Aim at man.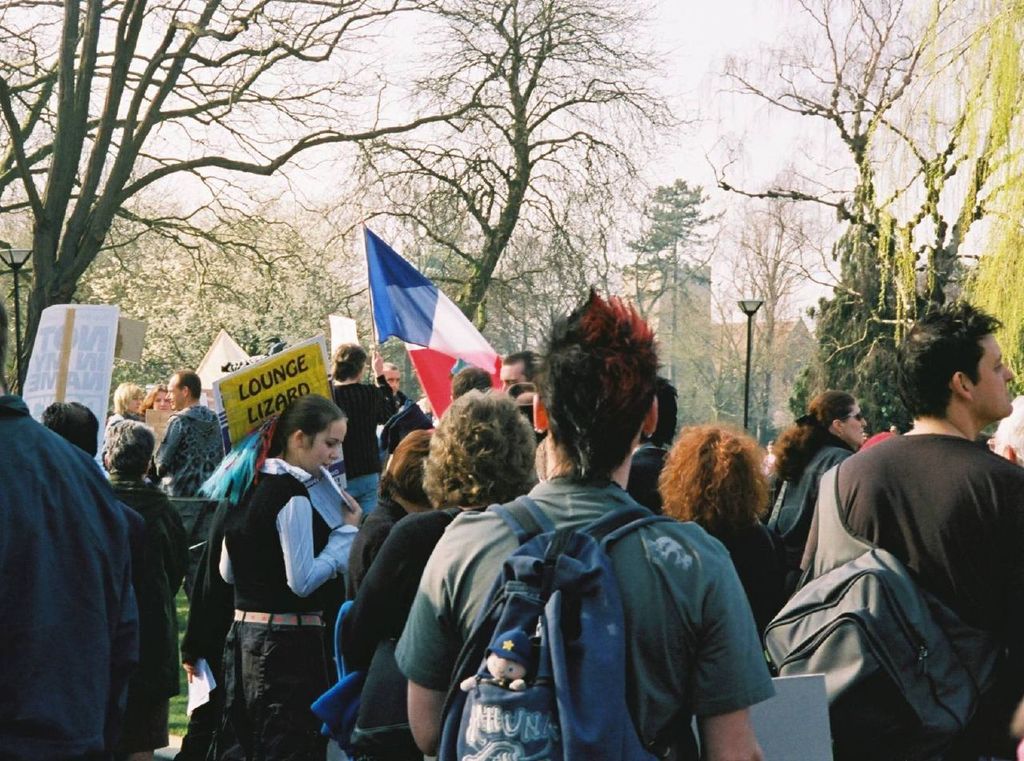
Aimed at (102, 414, 193, 759).
